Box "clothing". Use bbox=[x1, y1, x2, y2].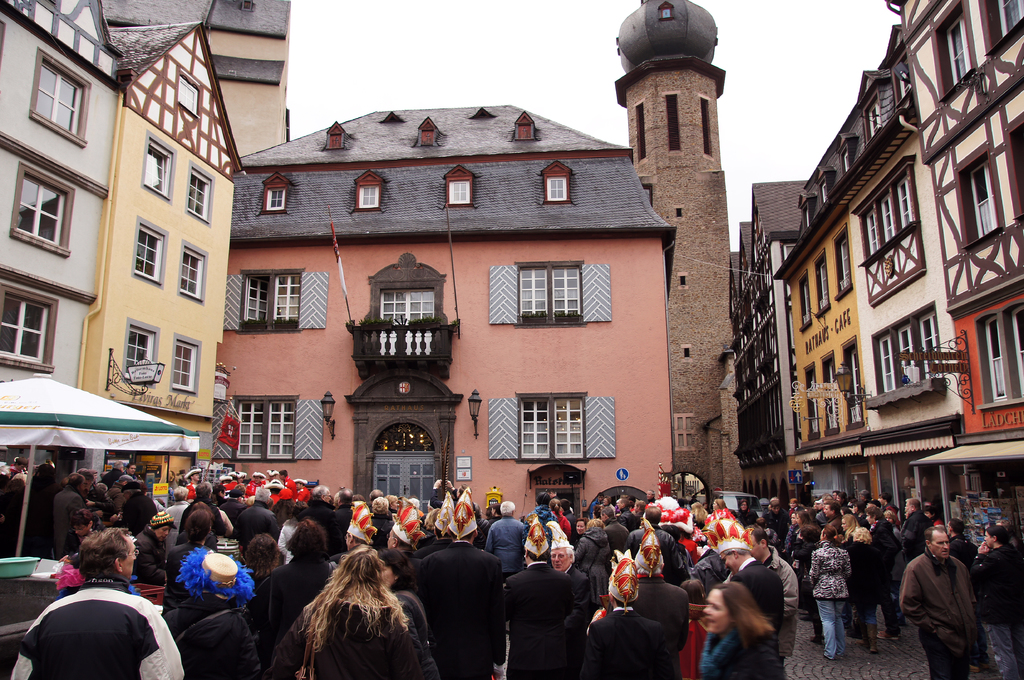
bbox=[180, 479, 197, 498].
